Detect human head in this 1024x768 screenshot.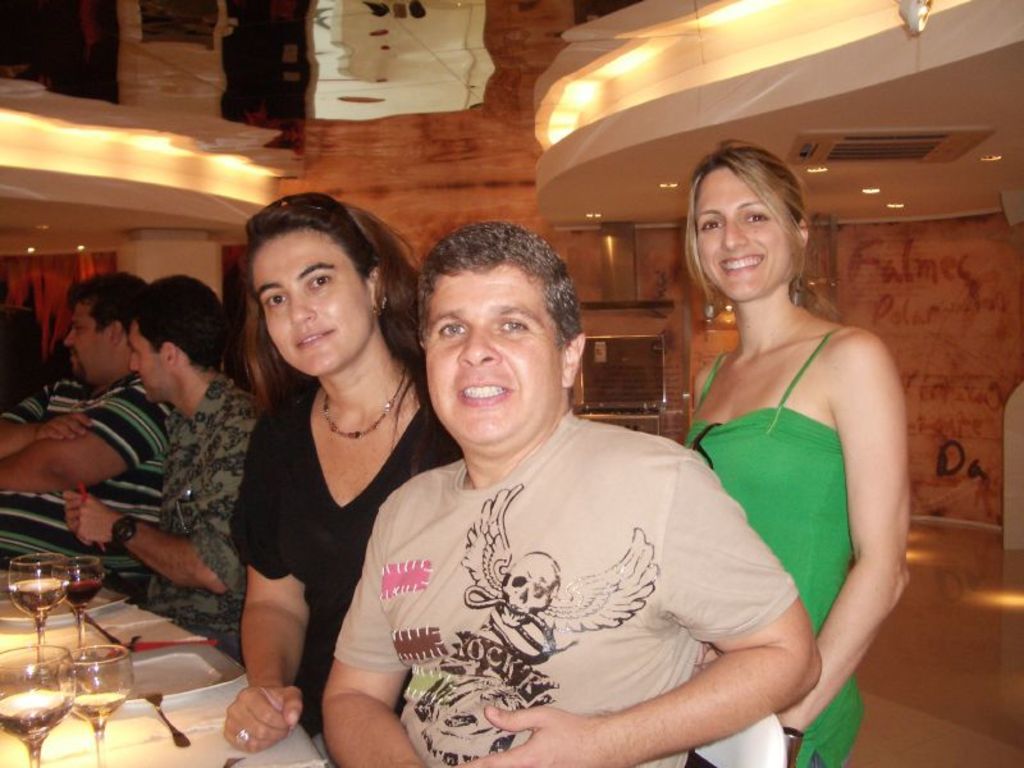
Detection: {"x1": 230, "y1": 191, "x2": 399, "y2": 376}.
